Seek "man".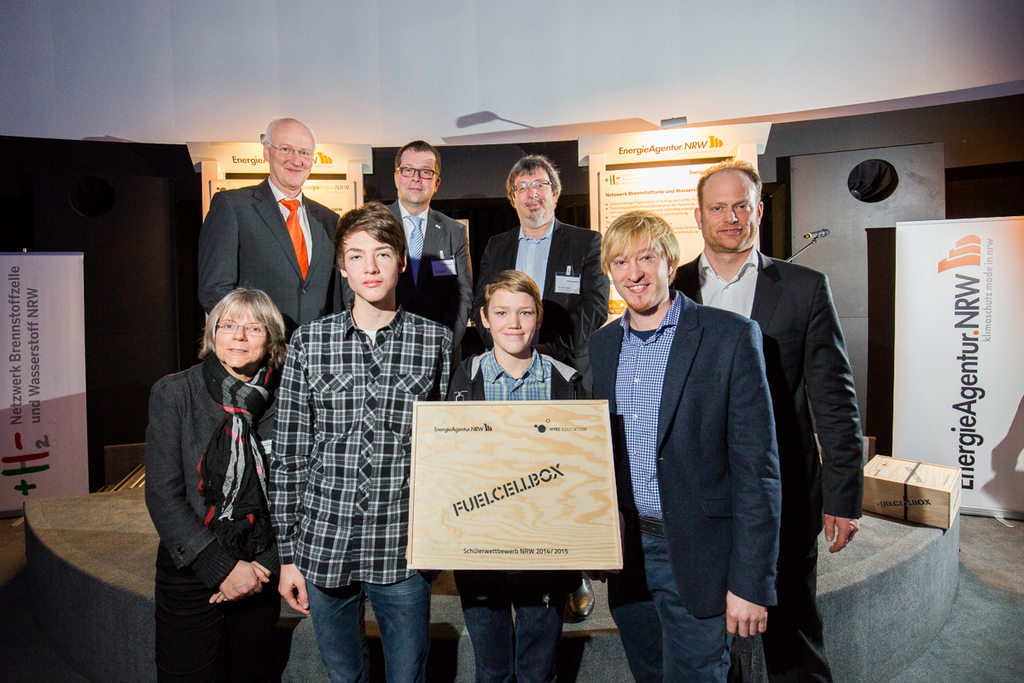
select_region(193, 118, 347, 471).
